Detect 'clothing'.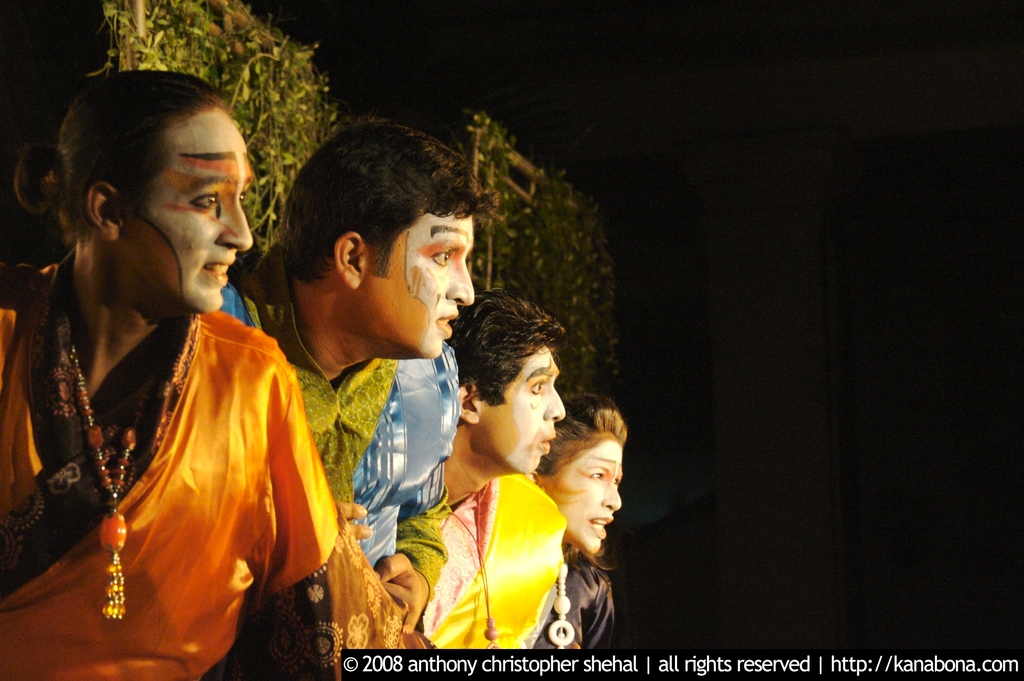
Detected at 420/469/568/680.
